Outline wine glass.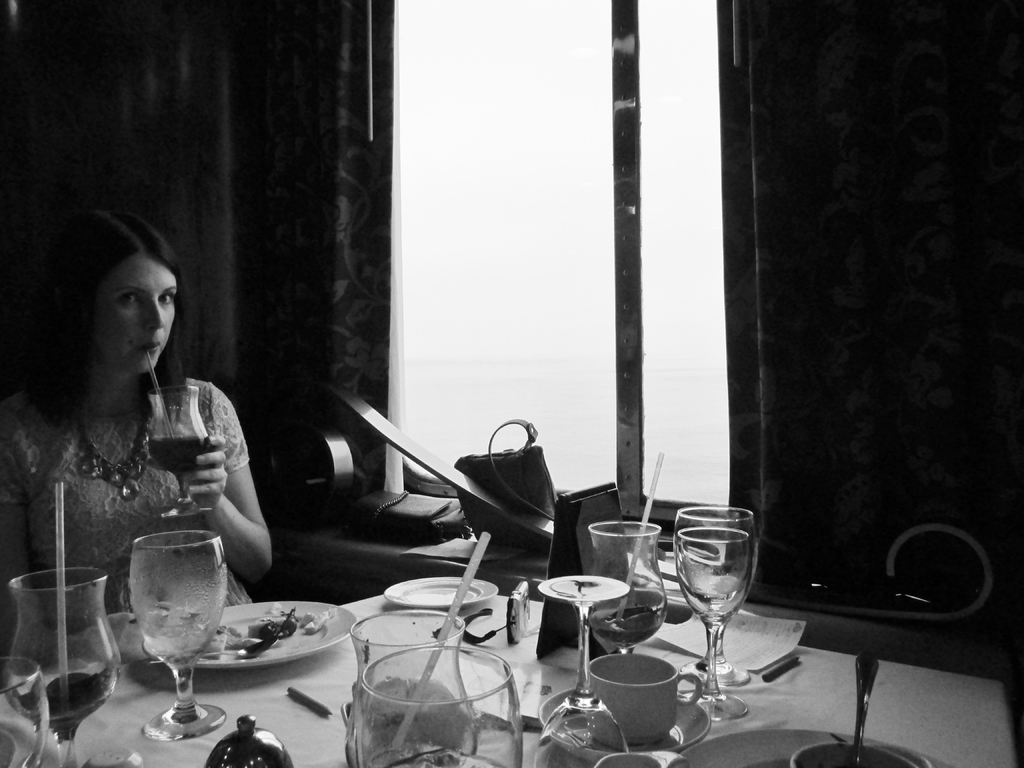
Outline: box=[360, 641, 518, 767].
